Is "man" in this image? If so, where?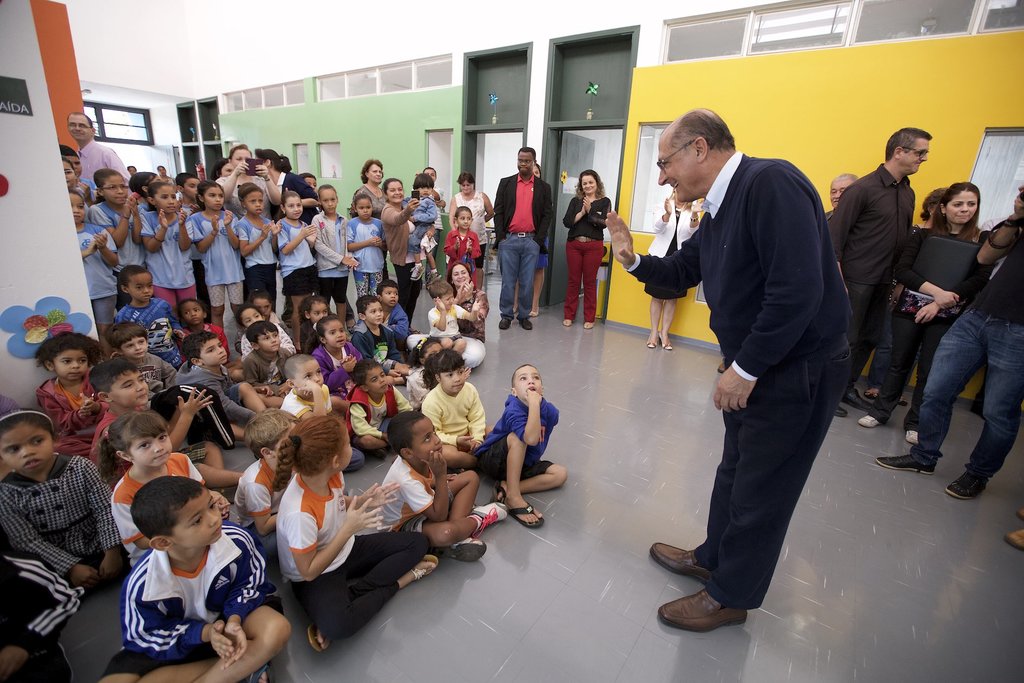
Yes, at {"x1": 412, "y1": 169, "x2": 452, "y2": 293}.
